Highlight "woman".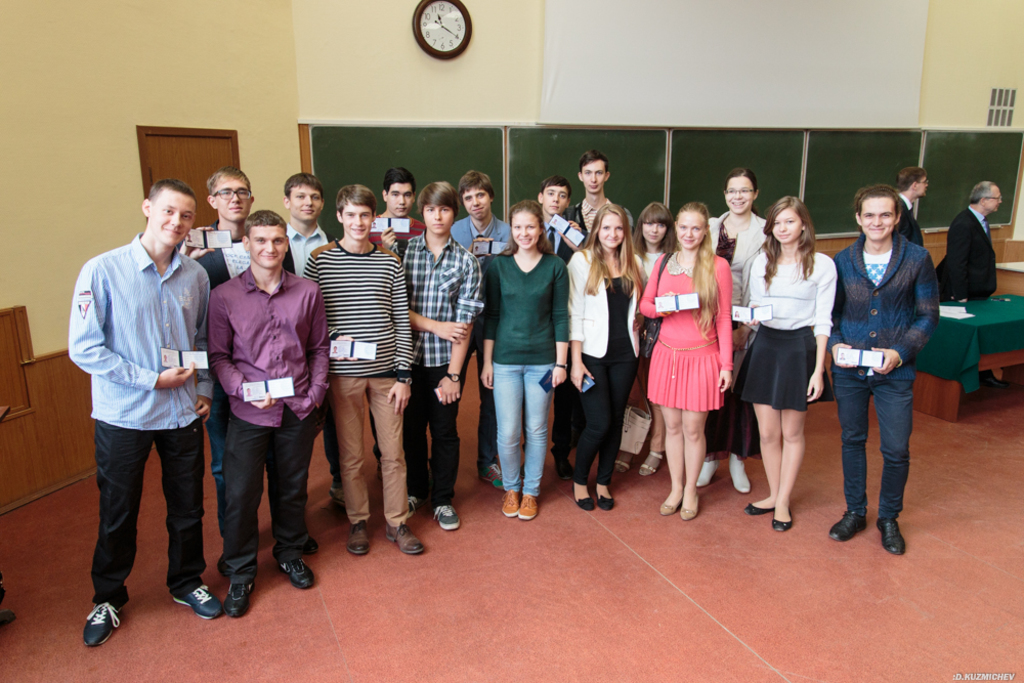
Highlighted region: <box>701,168,786,499</box>.
